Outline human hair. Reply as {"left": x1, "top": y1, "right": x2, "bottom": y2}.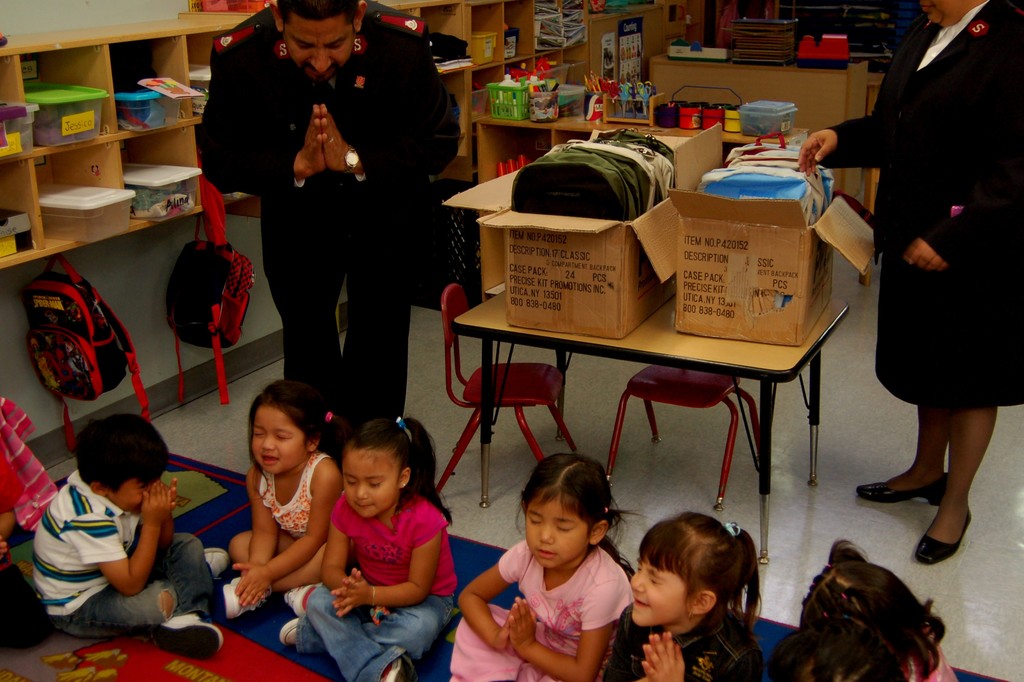
{"left": 796, "top": 534, "right": 950, "bottom": 681}.
